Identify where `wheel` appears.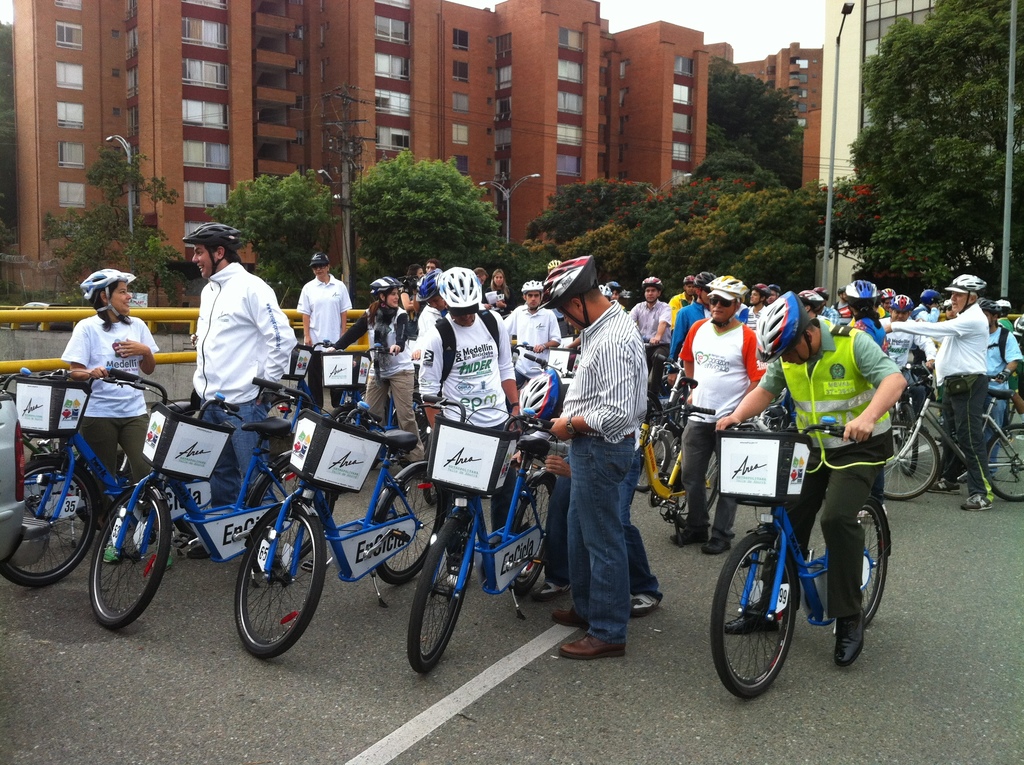
Appears at [left=326, top=403, right=360, bottom=424].
